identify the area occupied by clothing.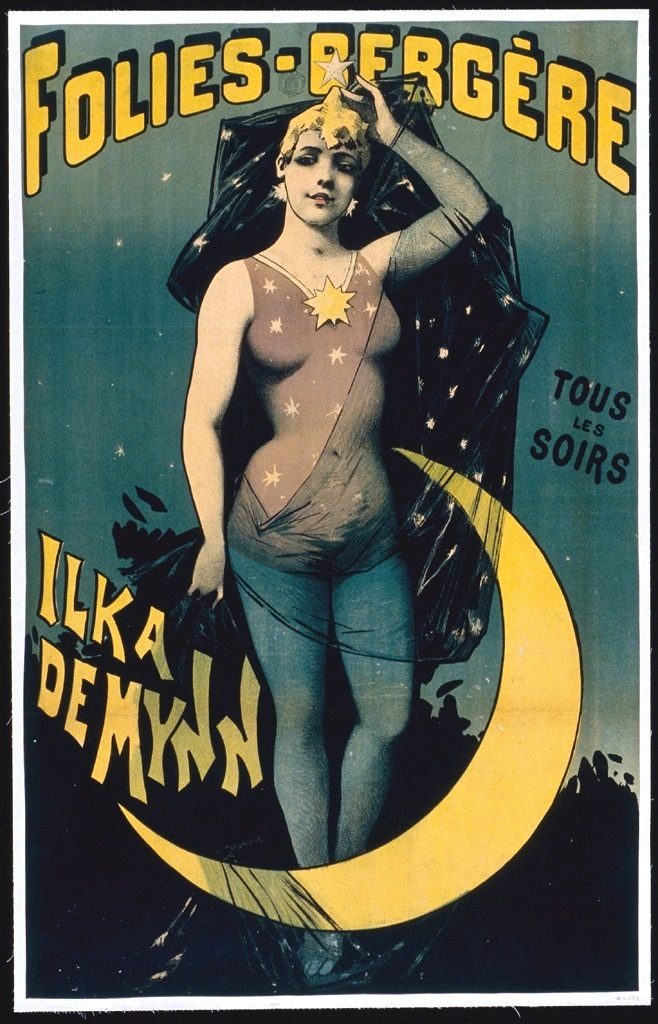
Area: [x1=222, y1=255, x2=407, y2=582].
